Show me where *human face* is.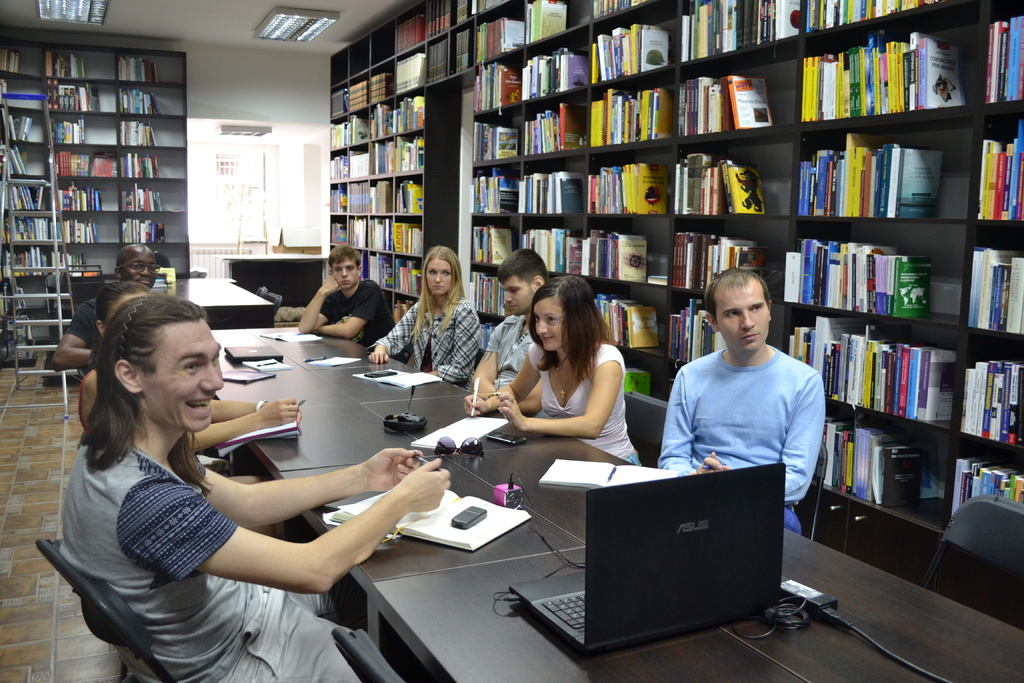
*human face* is at 425,254,452,295.
